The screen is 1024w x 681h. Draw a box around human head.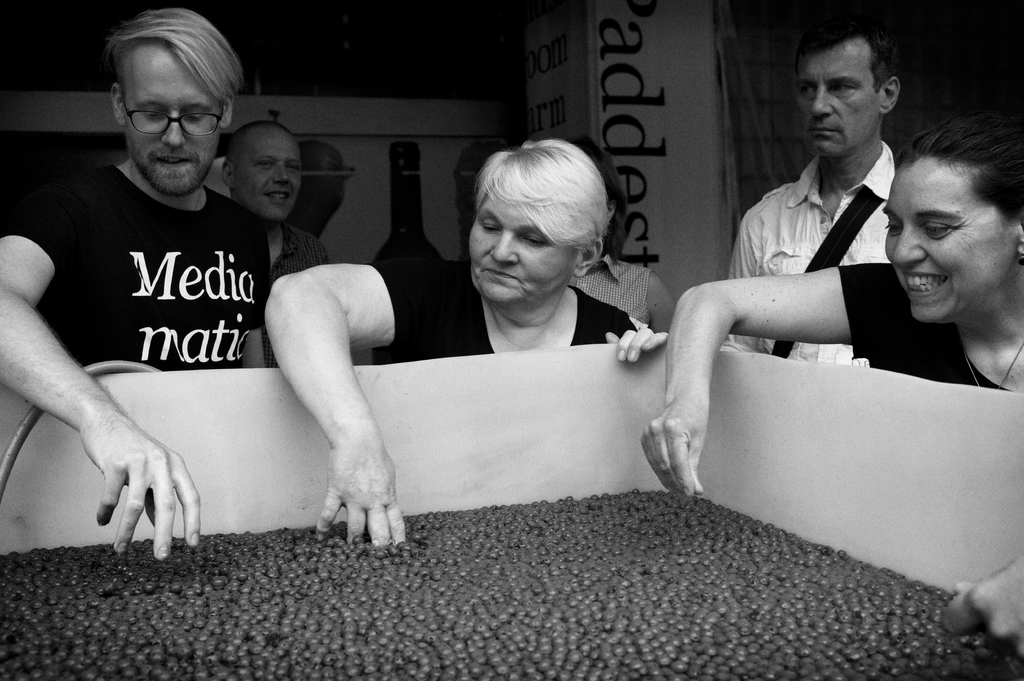
bbox=[888, 108, 1023, 326].
